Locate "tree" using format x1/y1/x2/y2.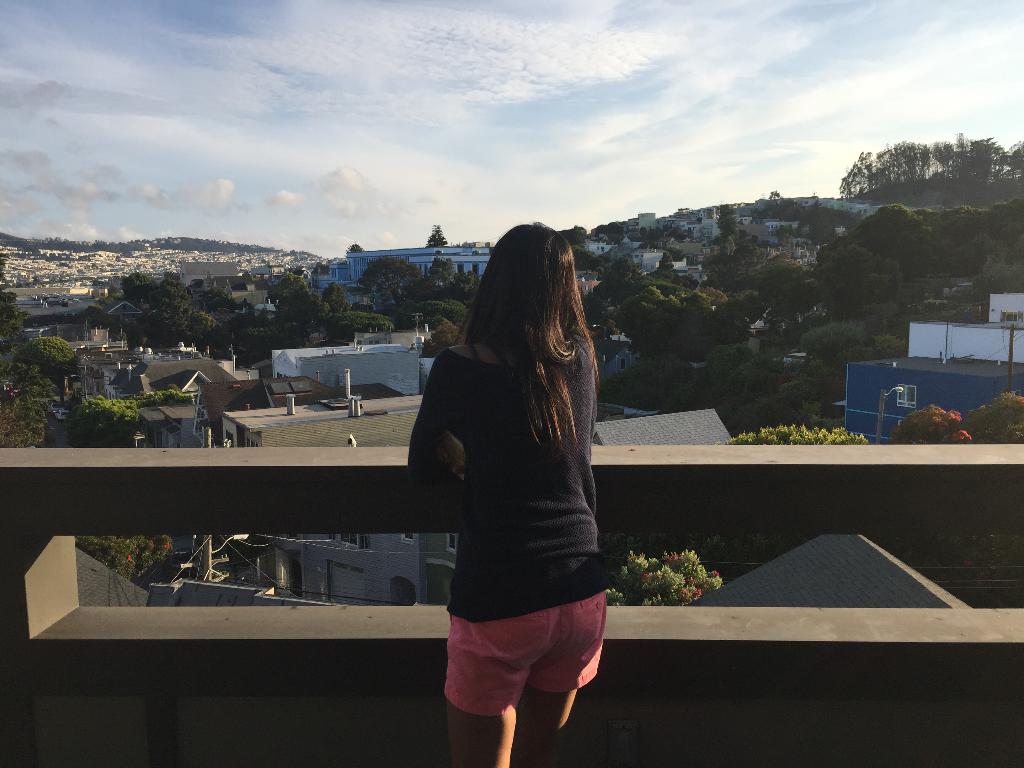
266/275/313/314.
